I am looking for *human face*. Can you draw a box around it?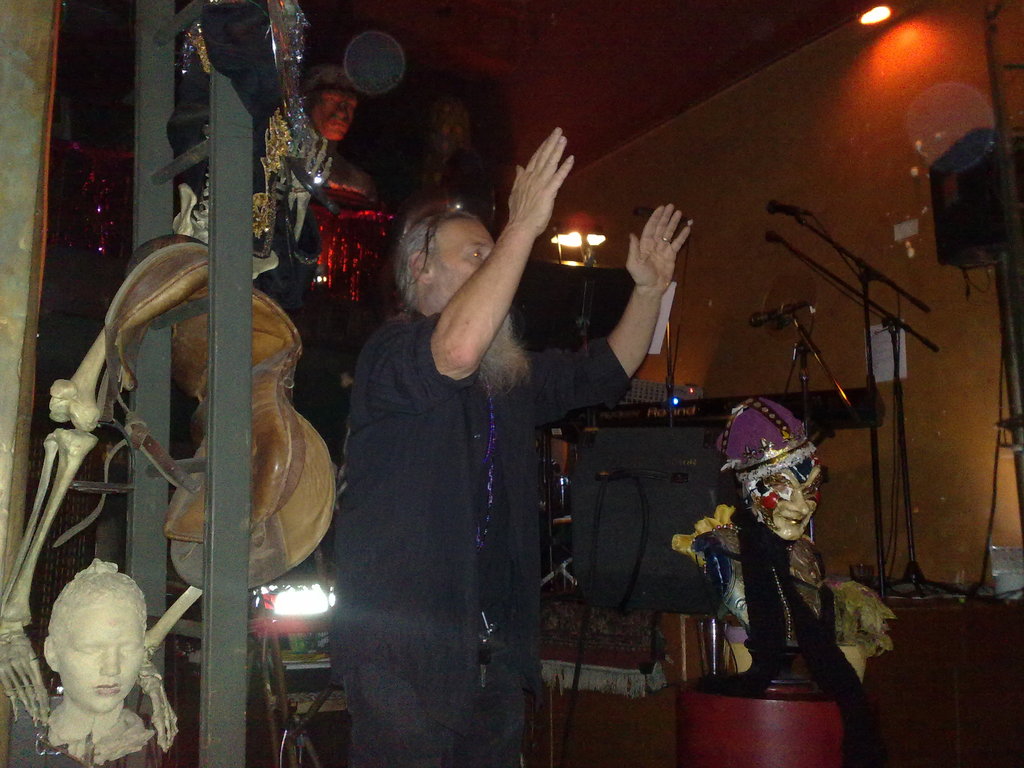
Sure, the bounding box is [x1=753, y1=467, x2=824, y2=542].
